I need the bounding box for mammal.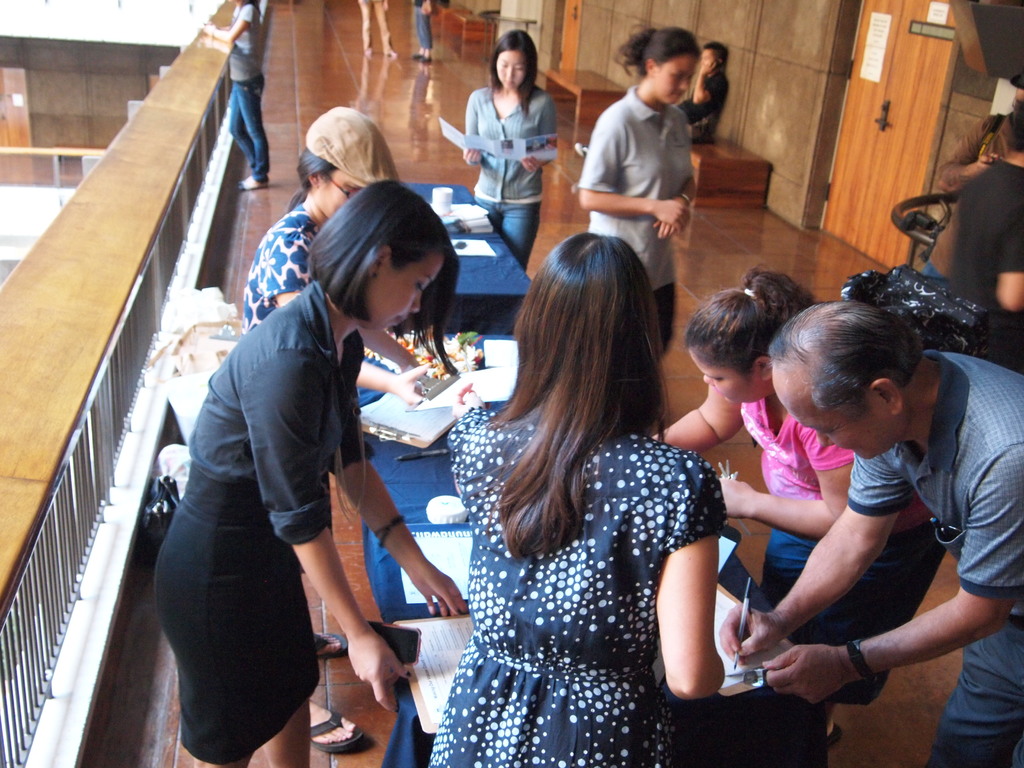
Here it is: select_region(358, 0, 402, 60).
